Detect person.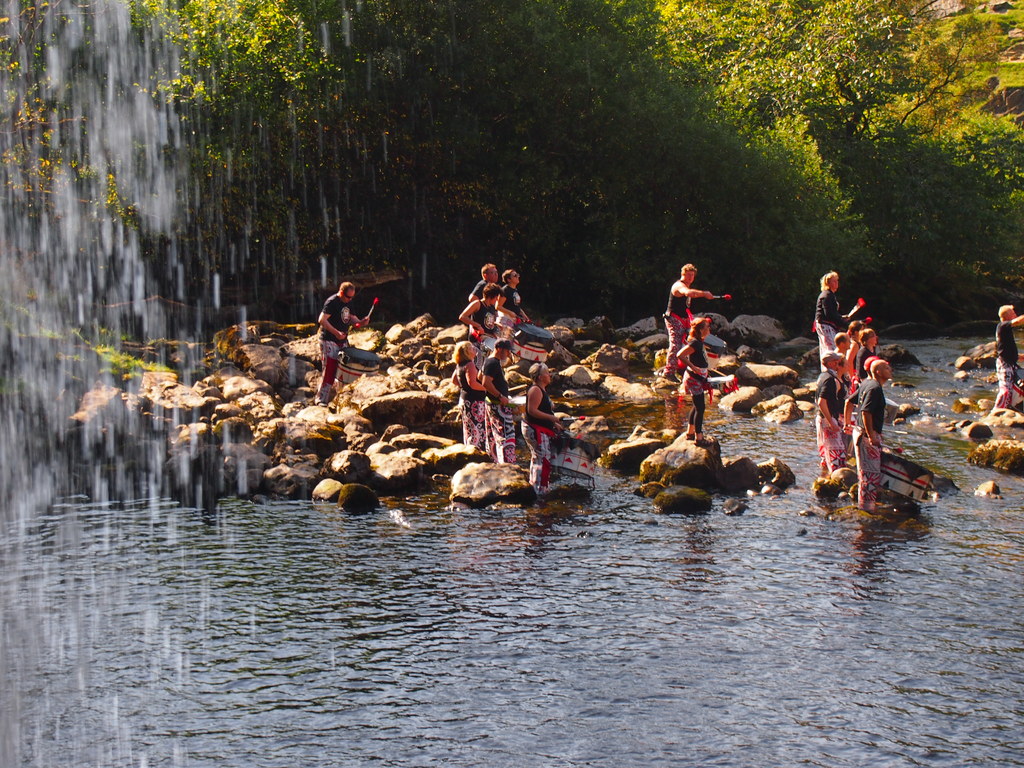
Detected at left=840, top=326, right=863, bottom=353.
